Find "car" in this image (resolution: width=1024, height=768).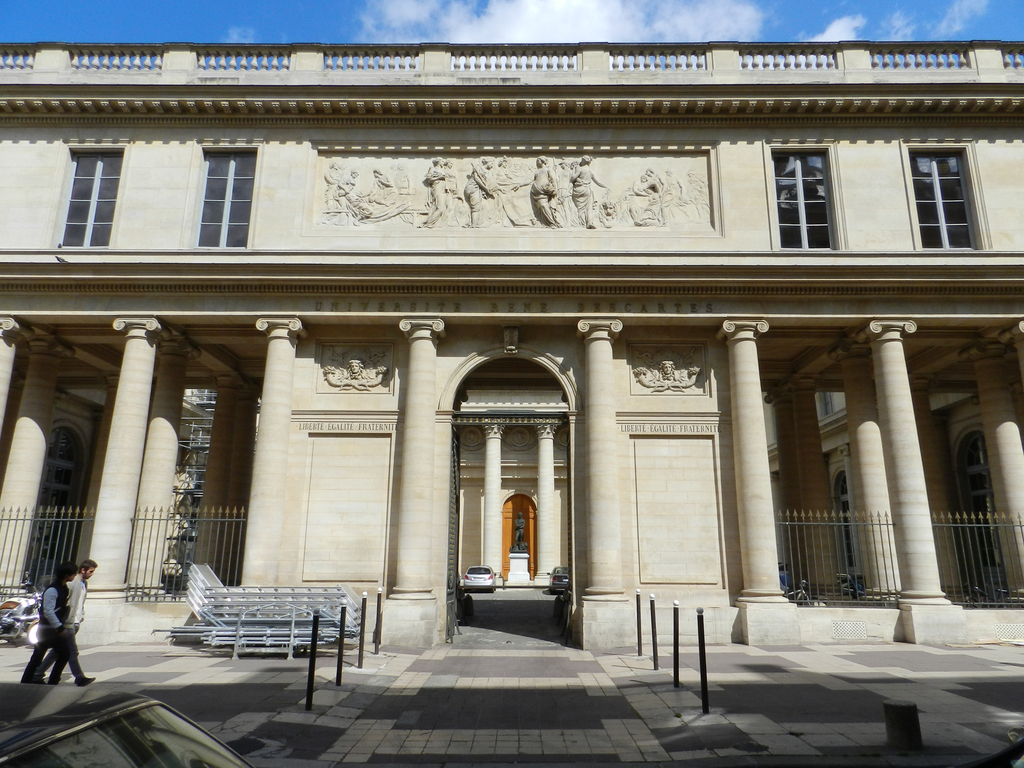
bbox=(548, 564, 573, 594).
